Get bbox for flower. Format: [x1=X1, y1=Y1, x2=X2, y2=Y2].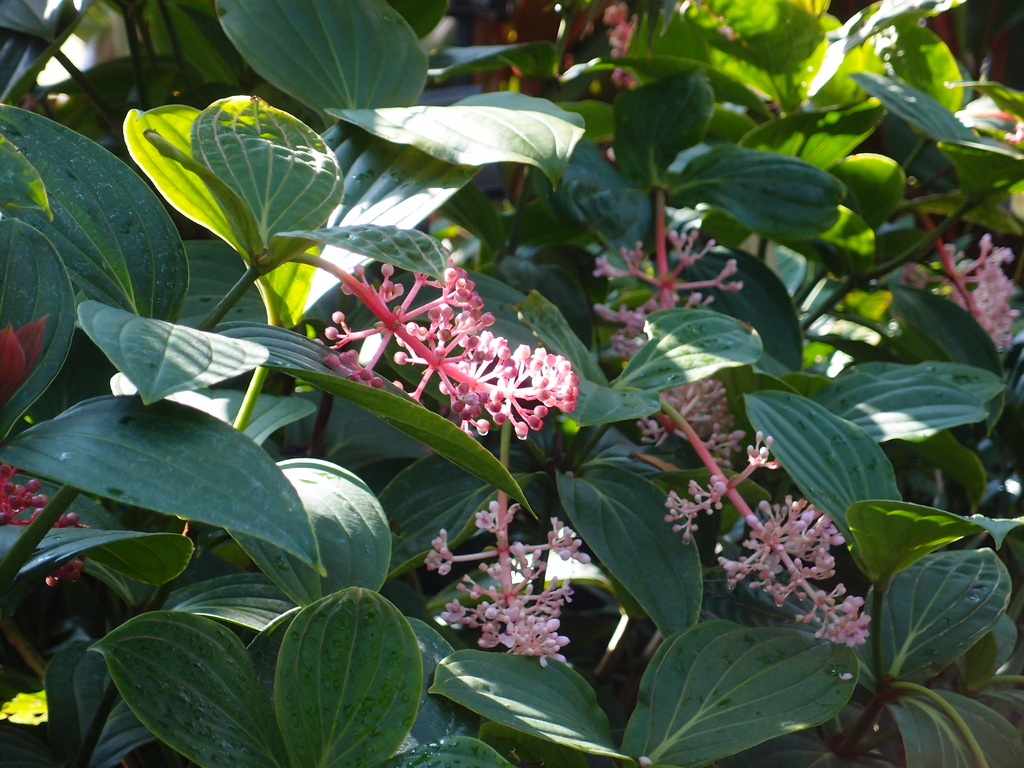
[x1=701, y1=6, x2=748, y2=52].
